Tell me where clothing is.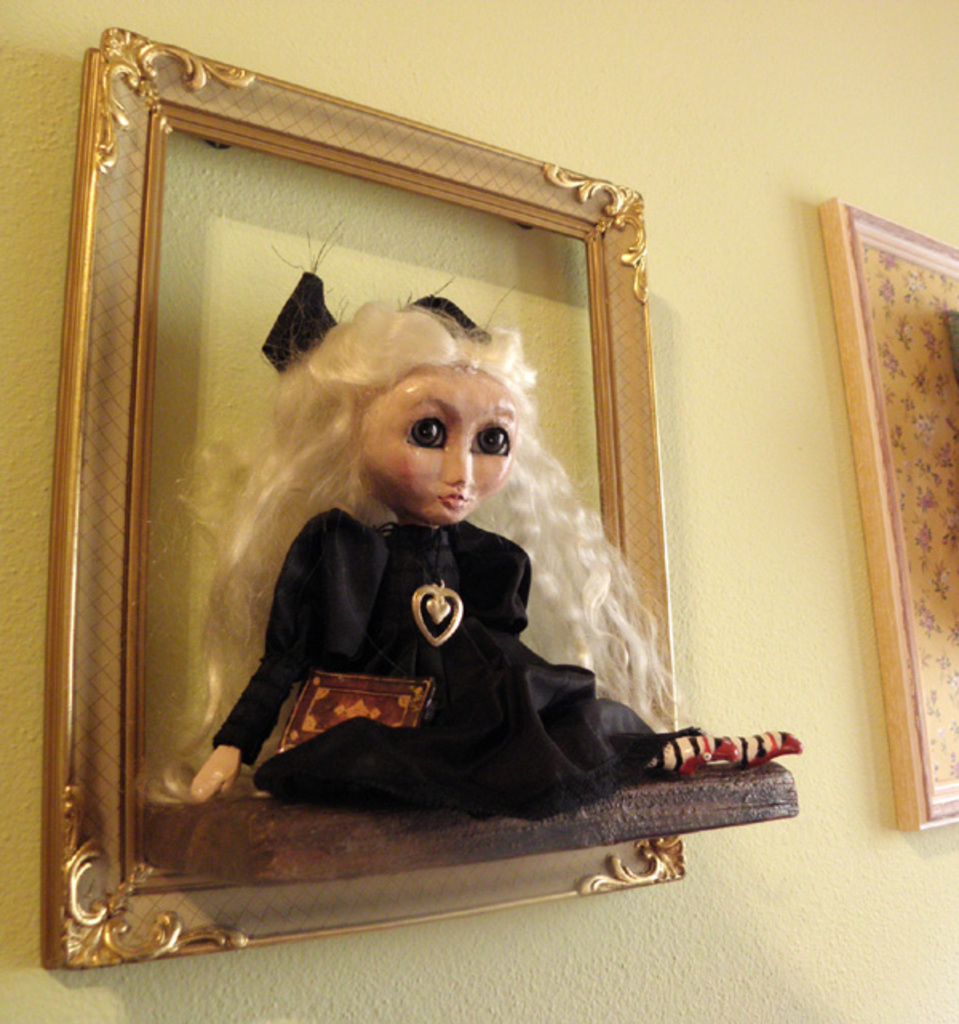
clothing is at x1=205 y1=502 x2=730 y2=810.
